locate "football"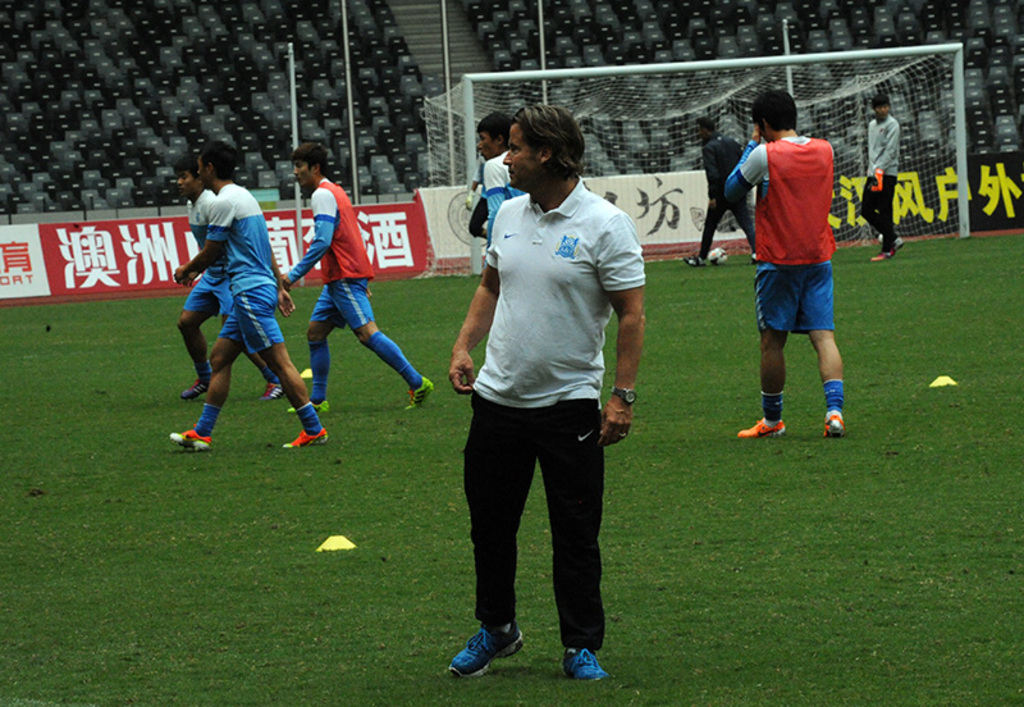
[709, 248, 726, 270]
